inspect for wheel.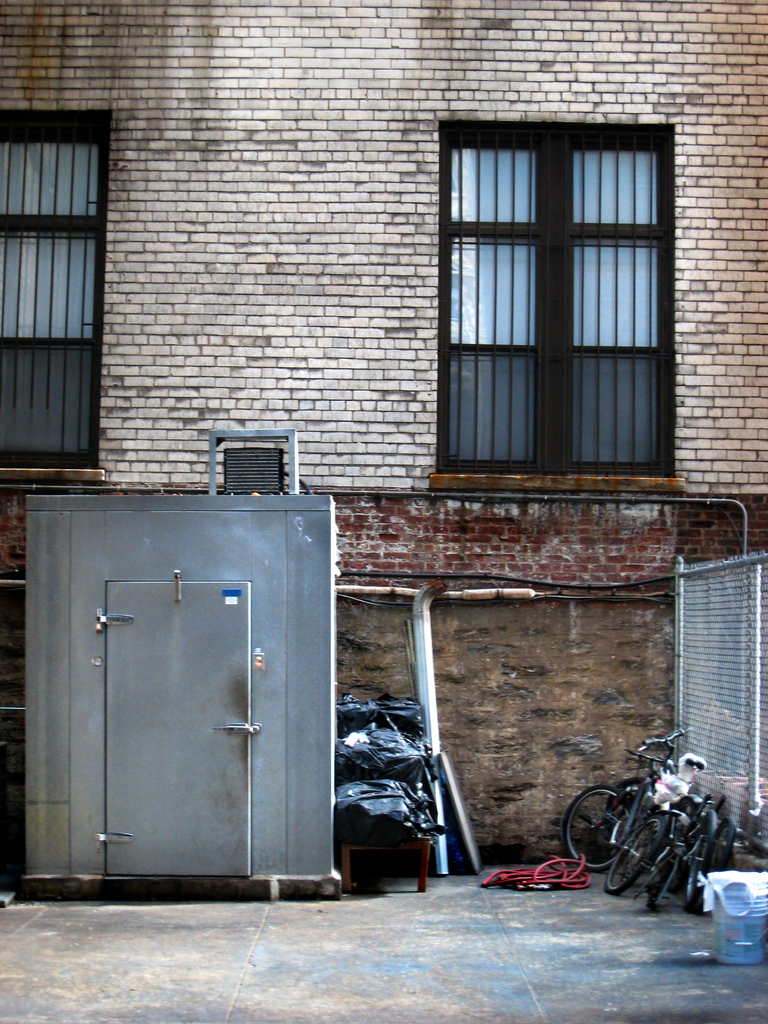
Inspection: bbox=[564, 787, 628, 870].
